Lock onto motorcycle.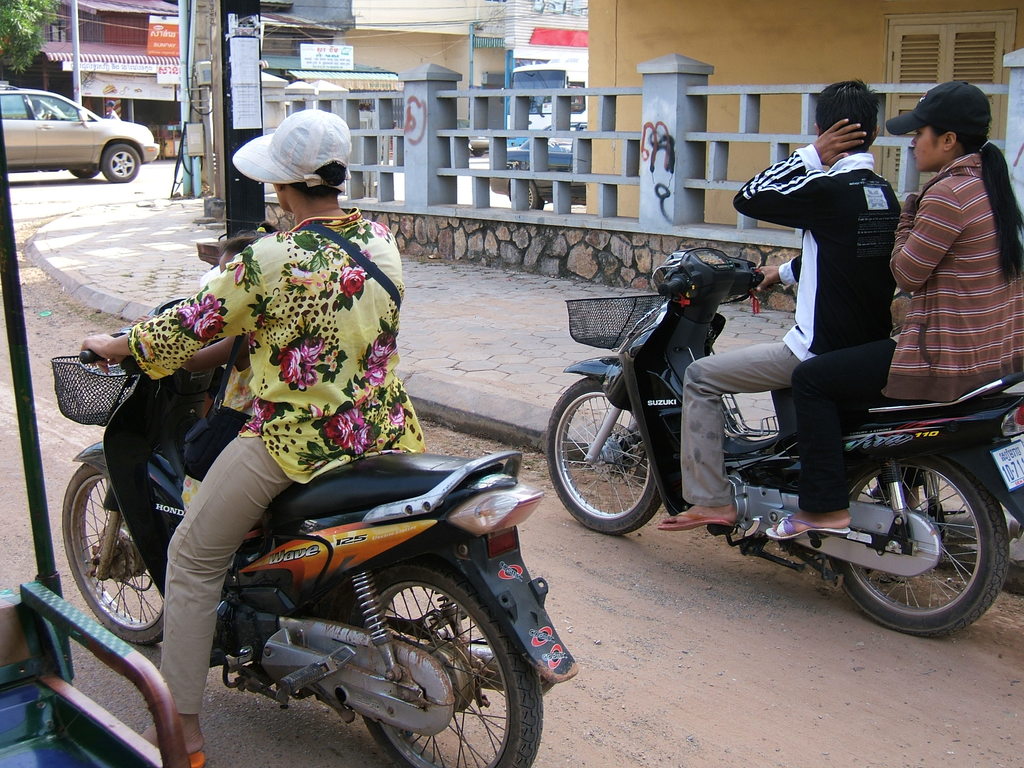
Locked: x1=519 y1=234 x2=1023 y2=646.
